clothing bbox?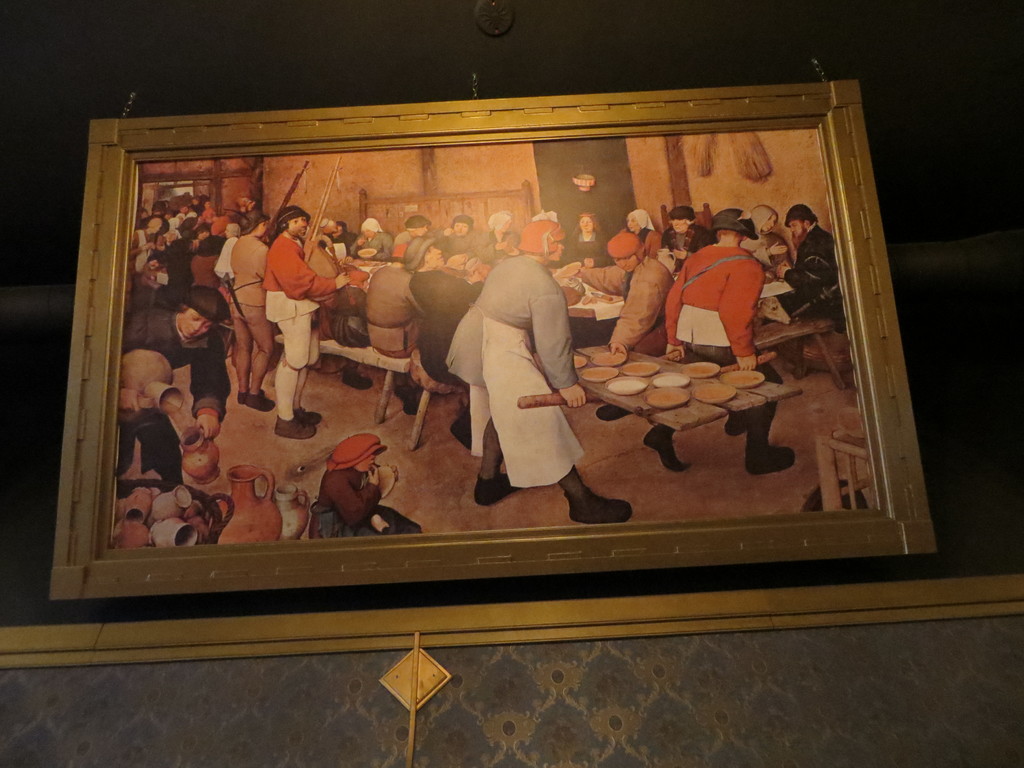
select_region(308, 461, 422, 542)
